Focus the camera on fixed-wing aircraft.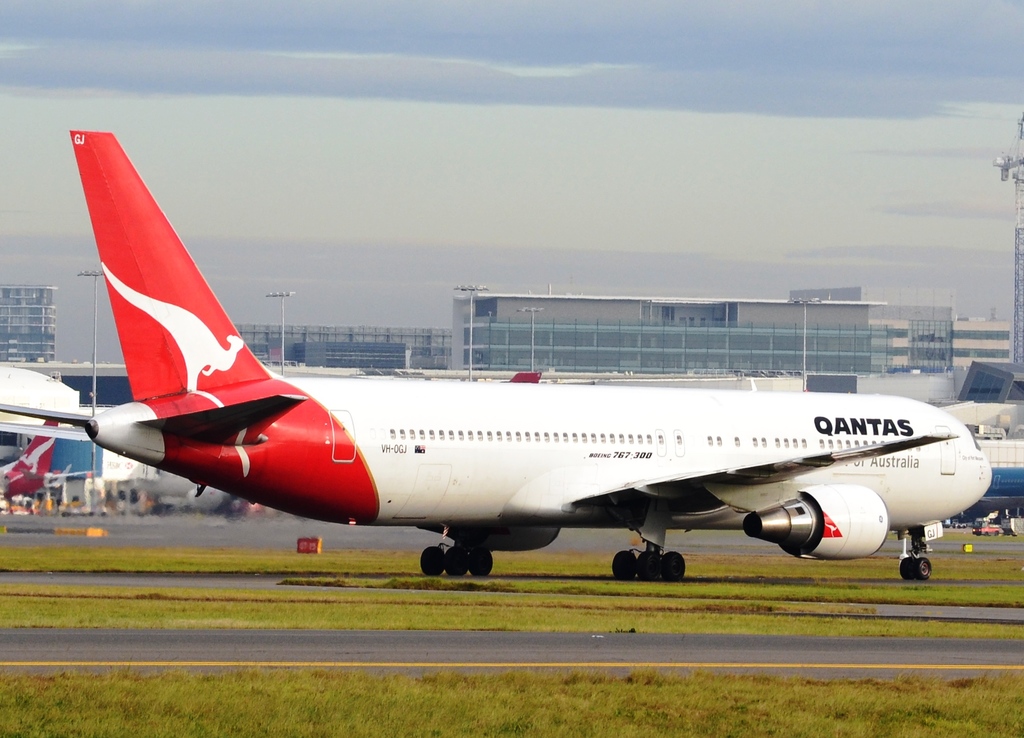
Focus region: 0 138 997 575.
